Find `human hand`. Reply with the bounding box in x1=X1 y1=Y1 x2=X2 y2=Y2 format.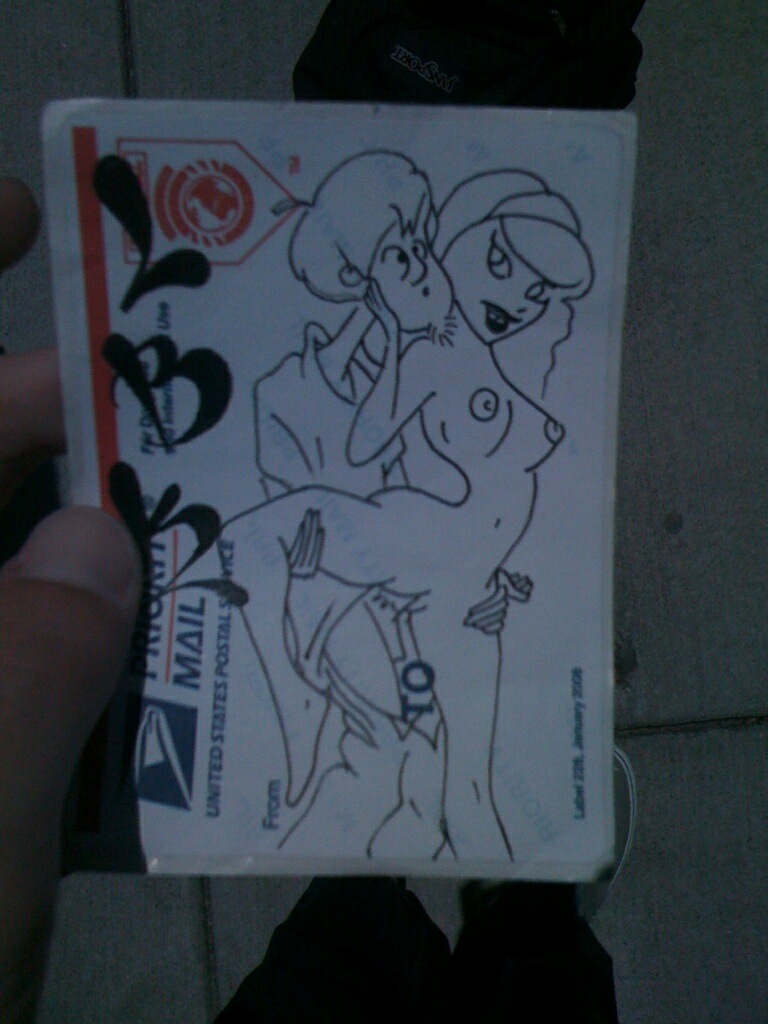
x1=285 y1=505 x2=328 y2=581.
